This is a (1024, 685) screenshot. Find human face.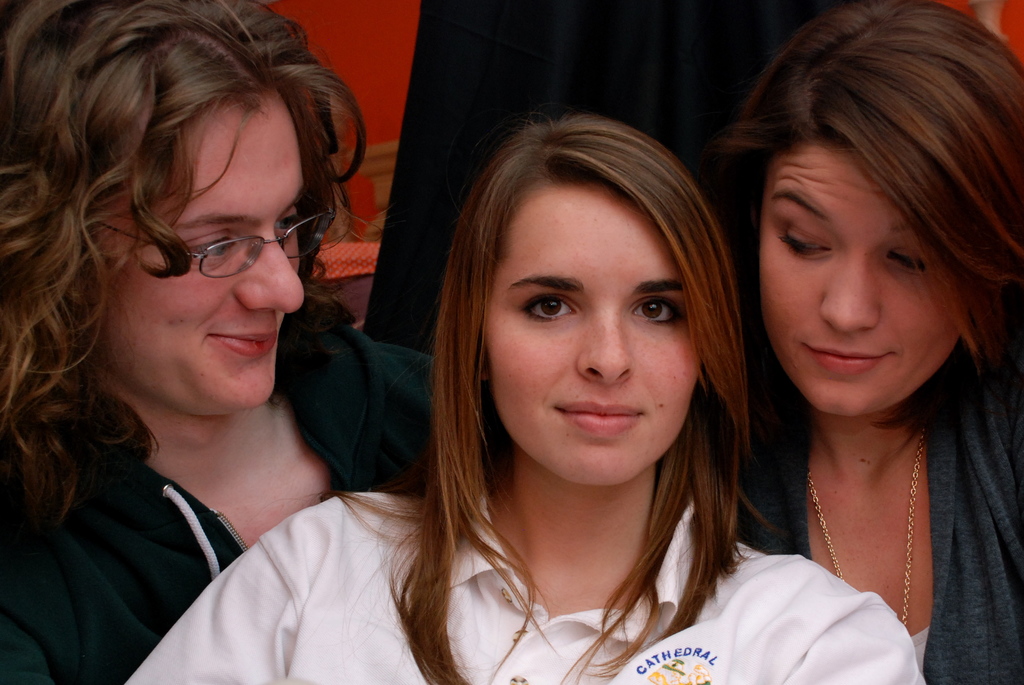
Bounding box: rect(102, 95, 301, 418).
